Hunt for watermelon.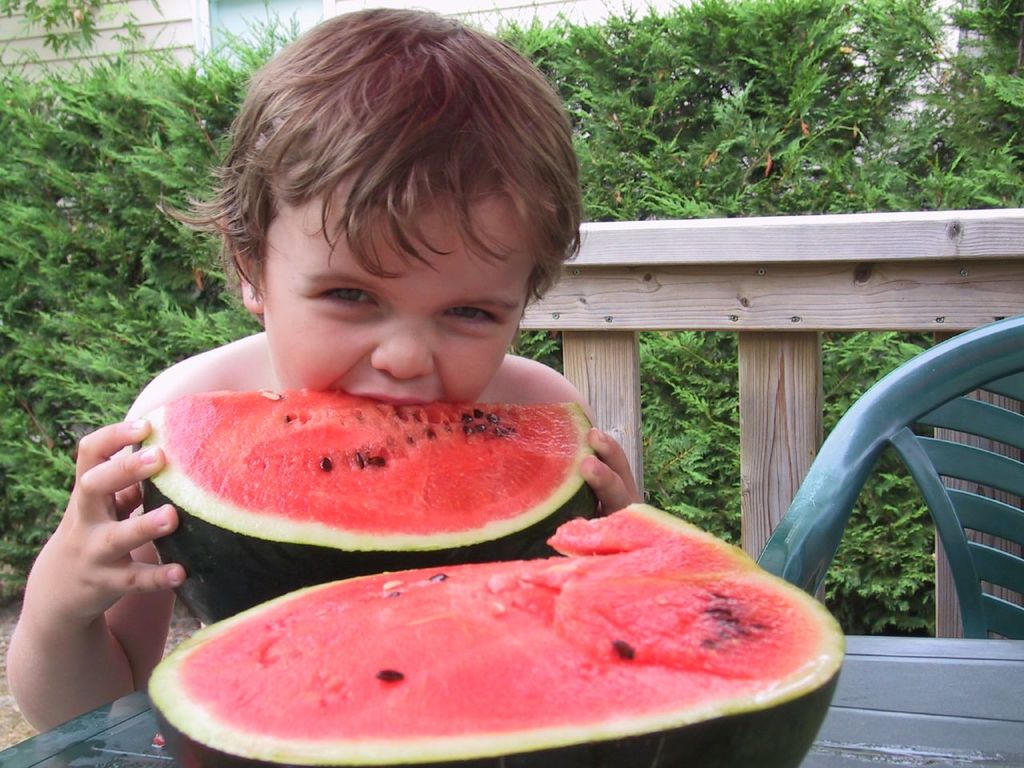
Hunted down at [139,388,590,626].
